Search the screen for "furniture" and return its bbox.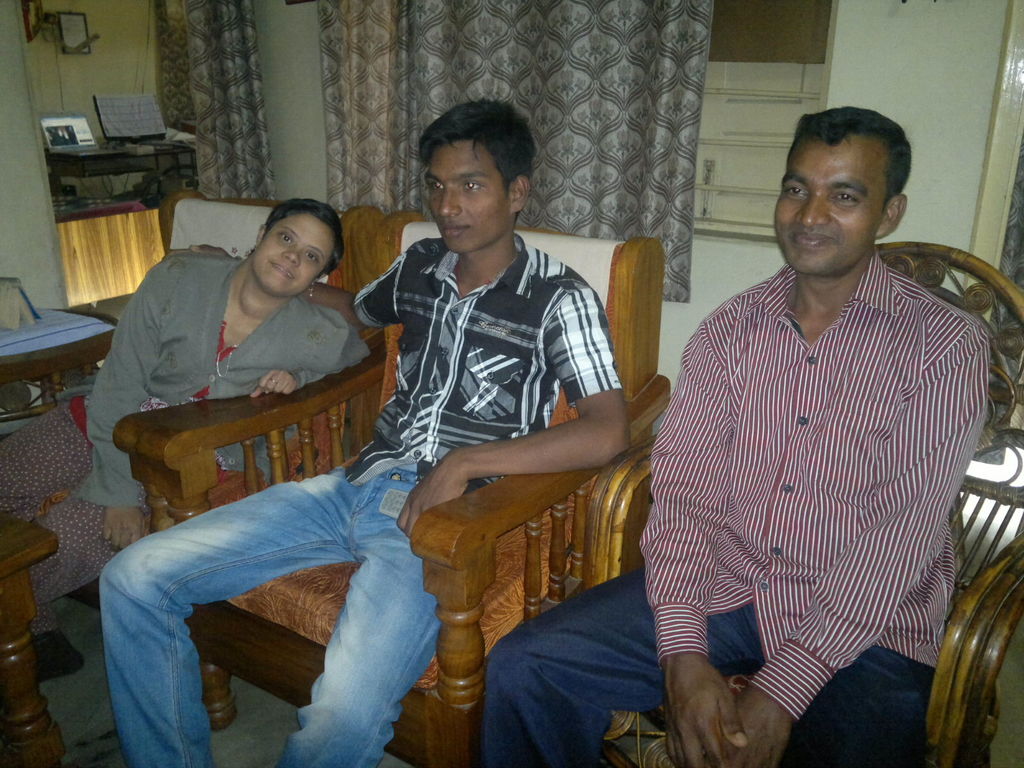
Found: bbox=[584, 243, 1023, 767].
